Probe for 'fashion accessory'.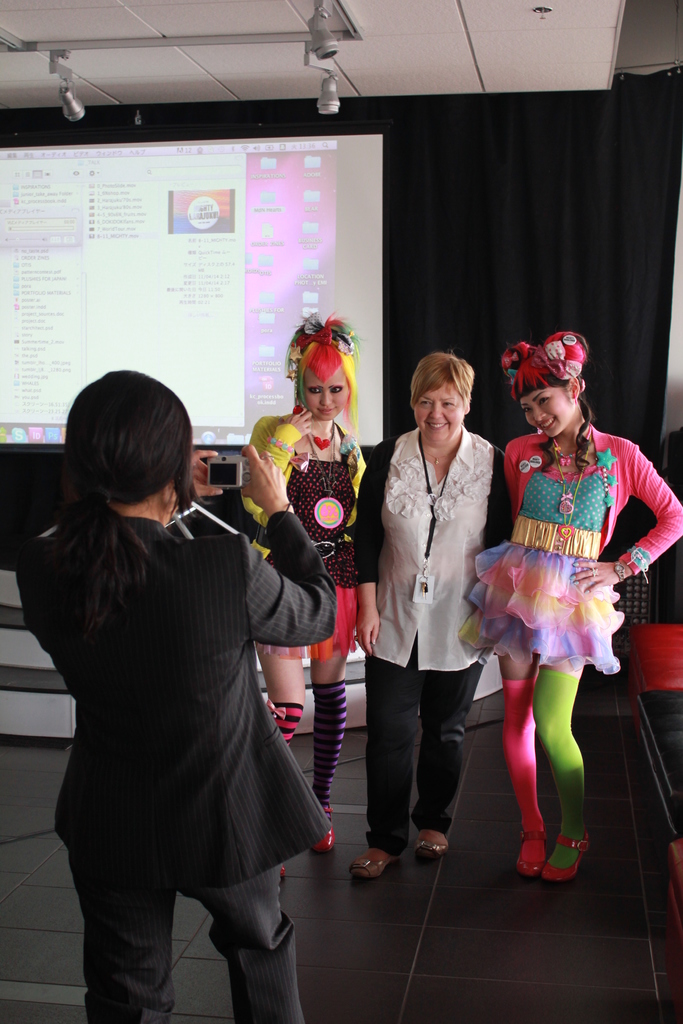
Probe result: rect(604, 470, 609, 493).
